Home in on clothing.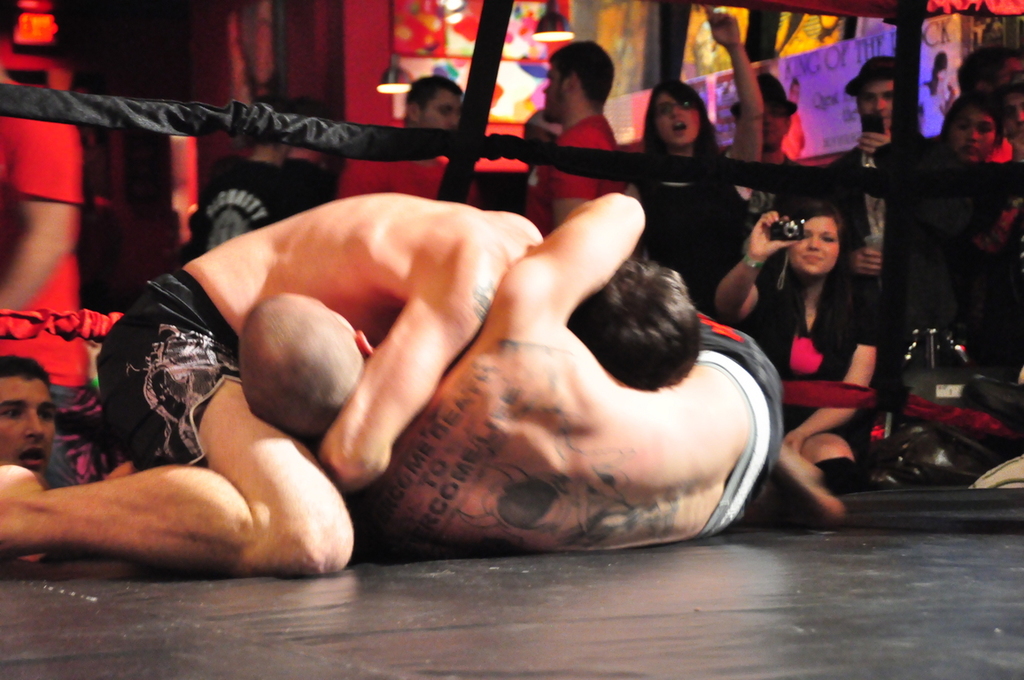
Homed in at bbox=[721, 151, 807, 219].
